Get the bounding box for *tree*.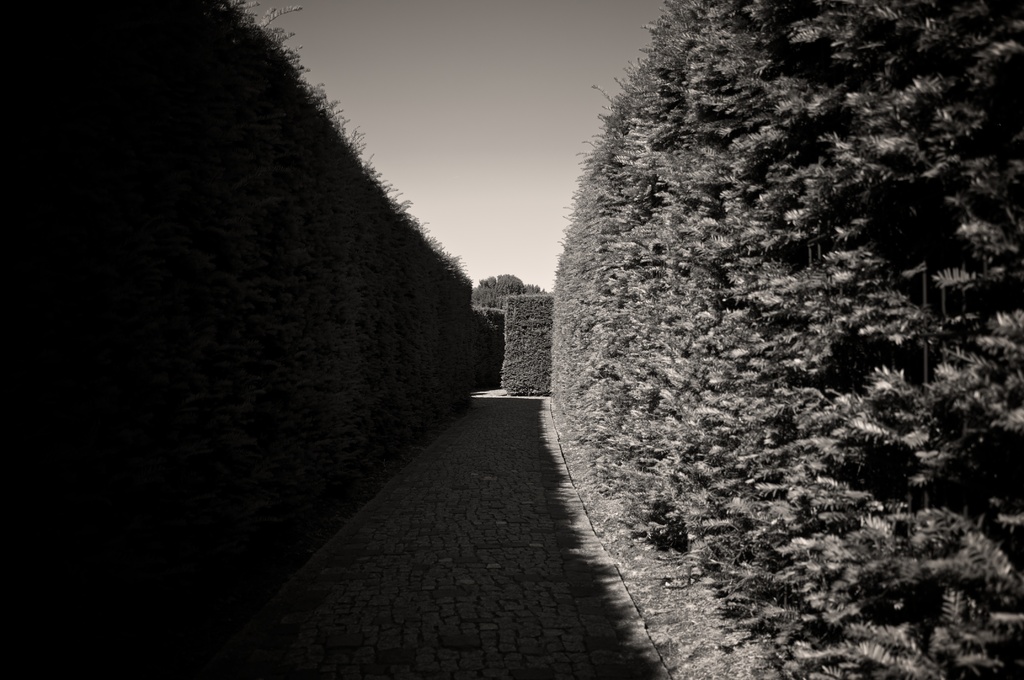
[x1=481, y1=300, x2=568, y2=411].
